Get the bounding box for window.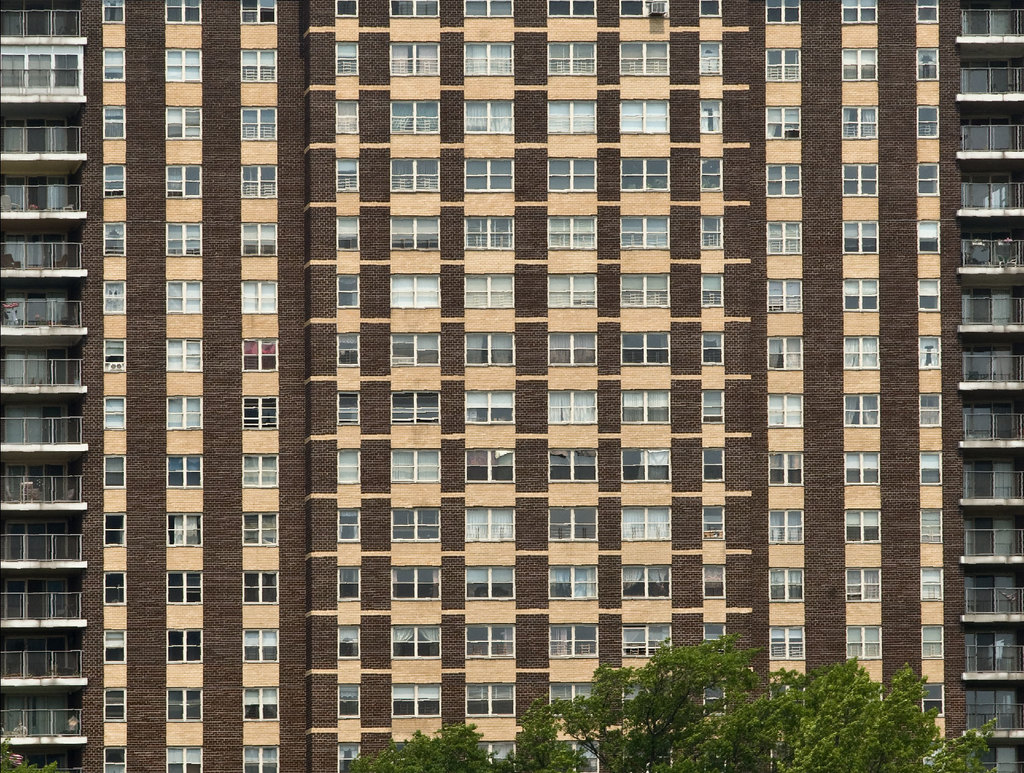
547 565 598 601.
